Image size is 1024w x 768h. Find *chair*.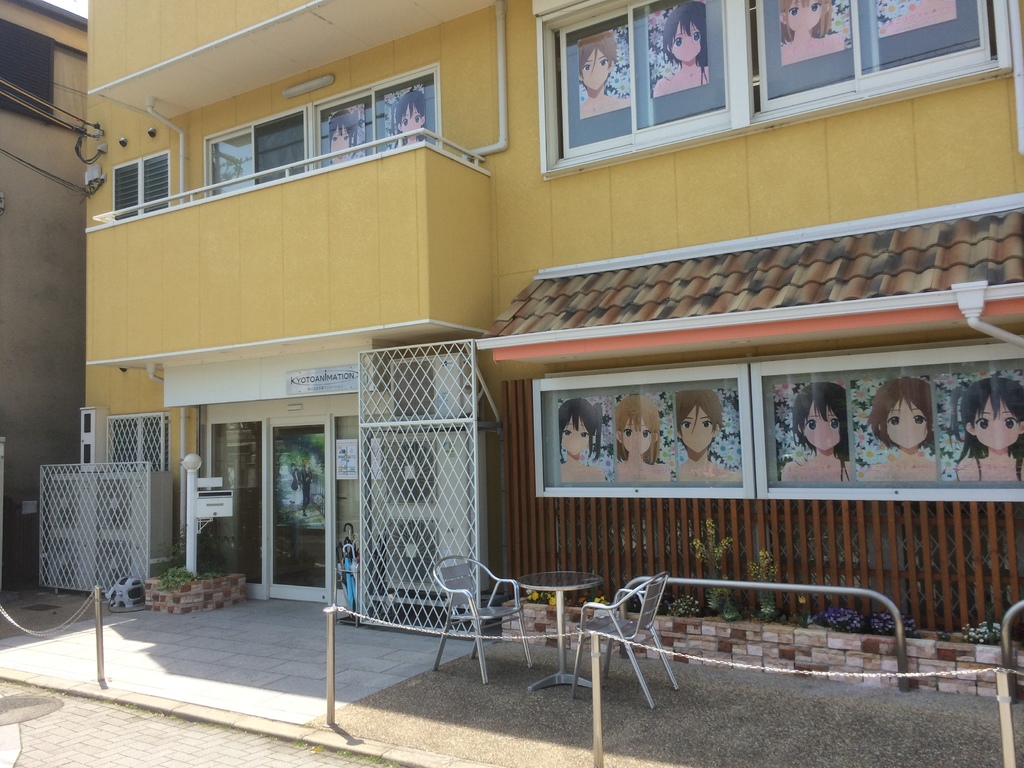
x1=435, y1=559, x2=538, y2=691.
